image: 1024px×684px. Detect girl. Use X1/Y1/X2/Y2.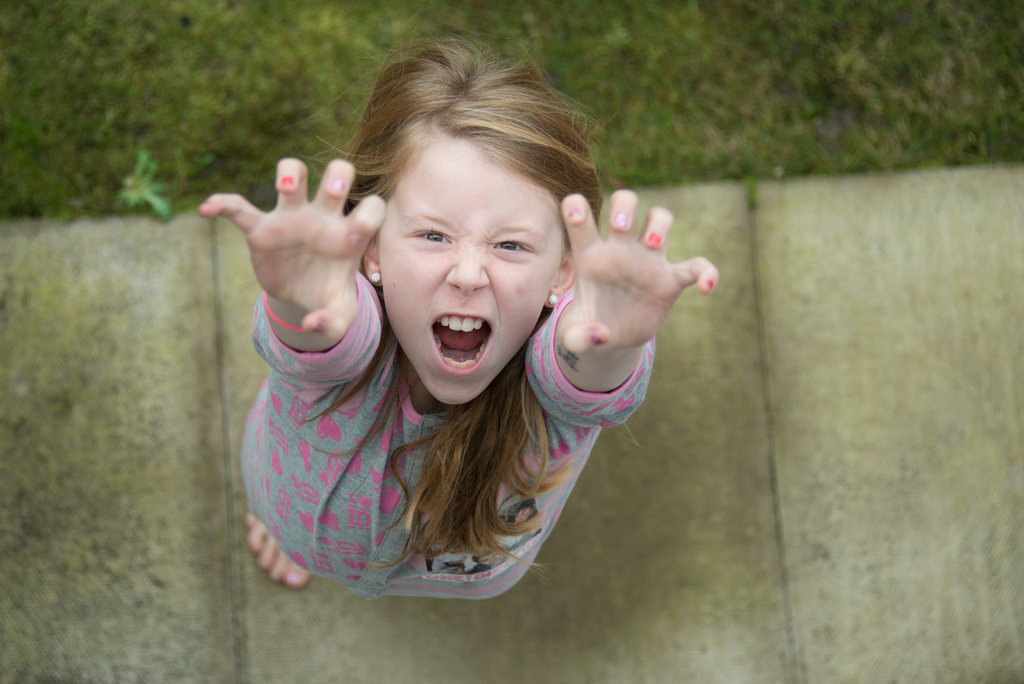
196/28/720/601.
